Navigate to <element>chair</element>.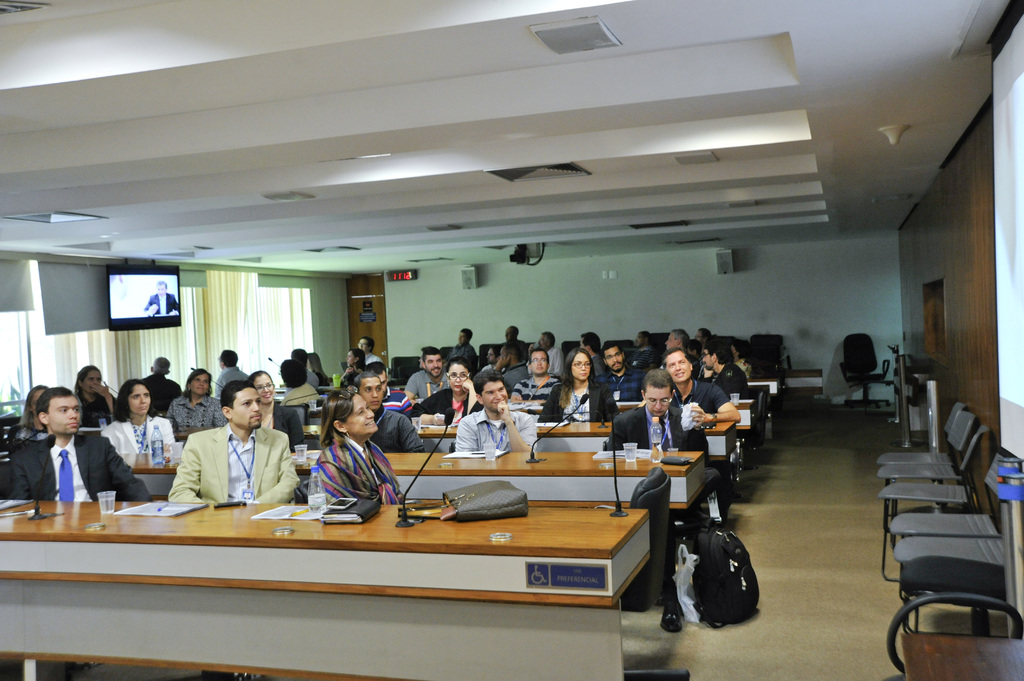
Navigation target: x1=609, y1=463, x2=664, y2=618.
